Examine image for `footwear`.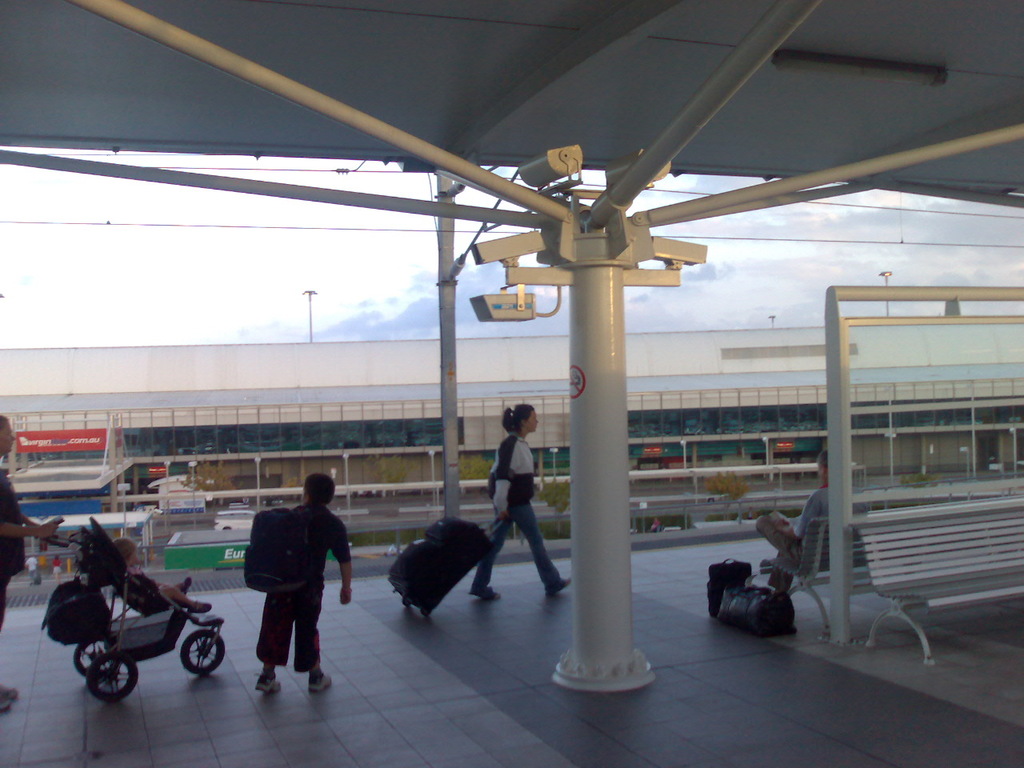
Examination result: region(0, 686, 18, 697).
